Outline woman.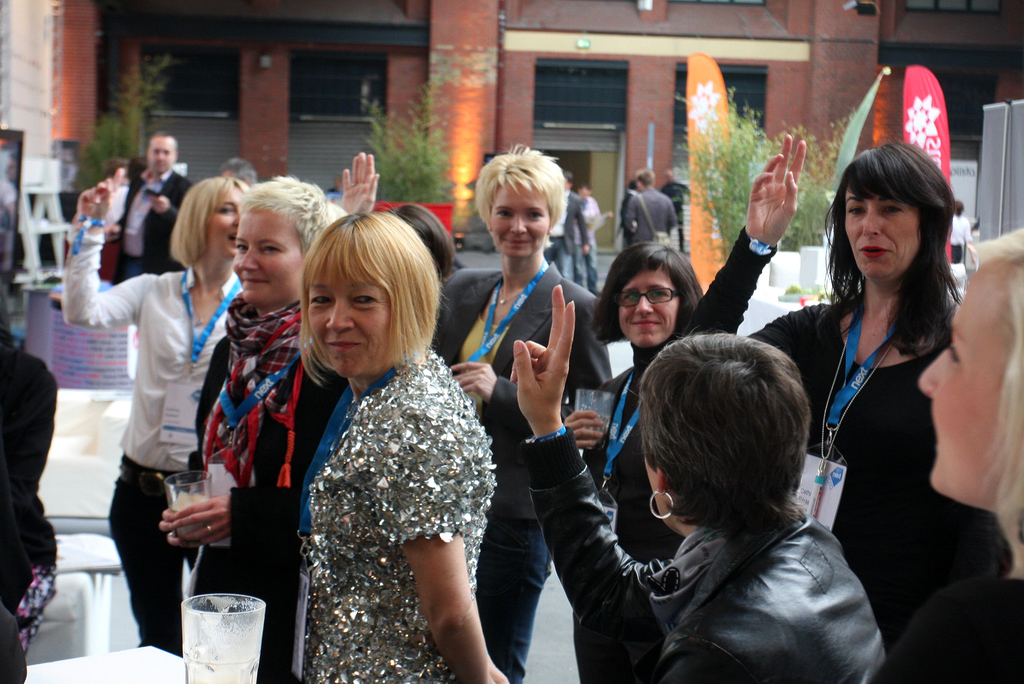
Outline: bbox=(561, 241, 703, 683).
